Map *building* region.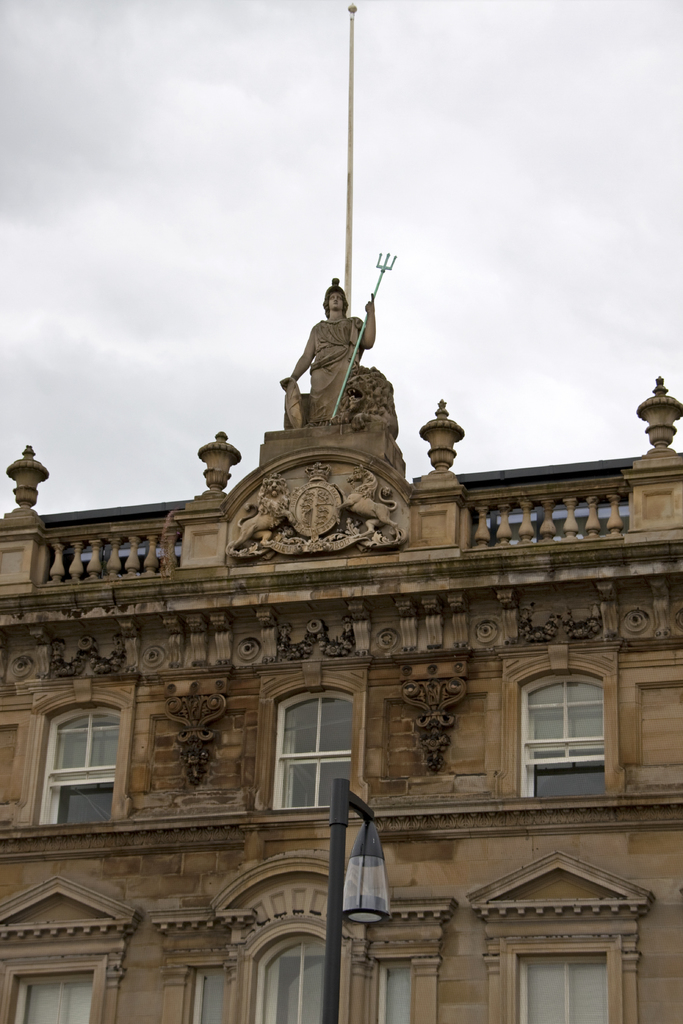
Mapped to pyautogui.locateOnScreen(0, 0, 682, 1023).
